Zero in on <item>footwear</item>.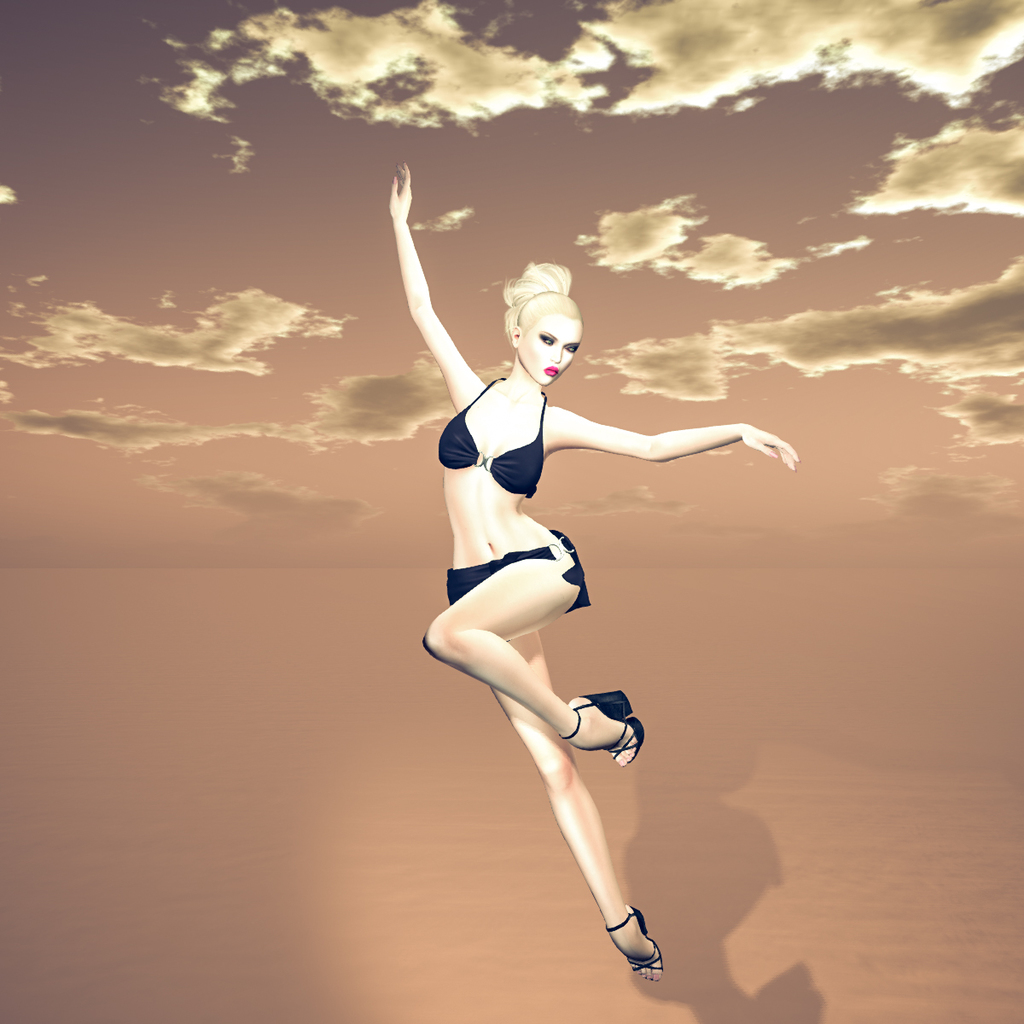
Zeroed in: 603, 900, 666, 983.
